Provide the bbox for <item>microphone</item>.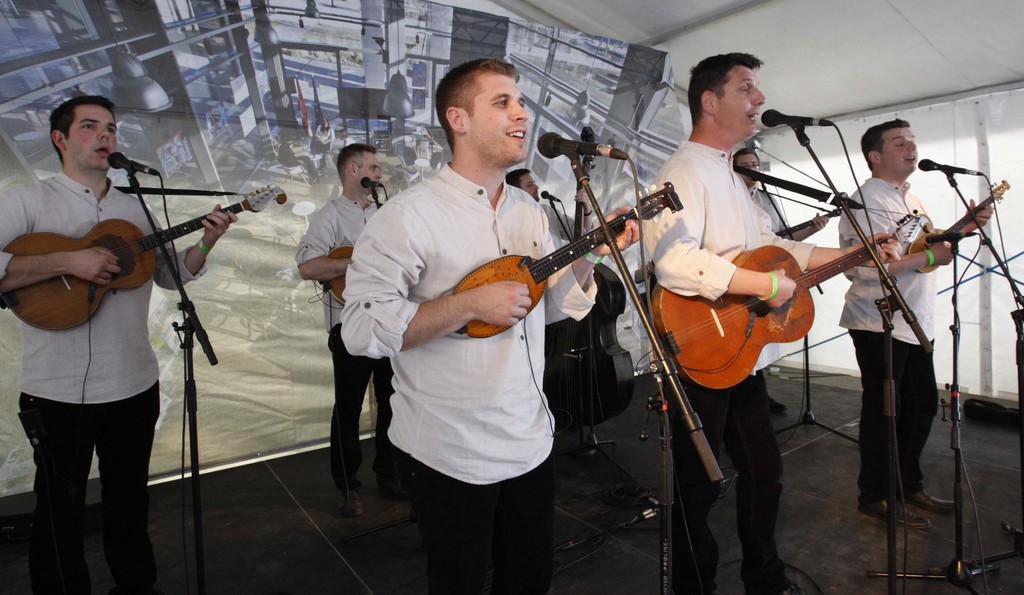
box=[543, 192, 559, 201].
